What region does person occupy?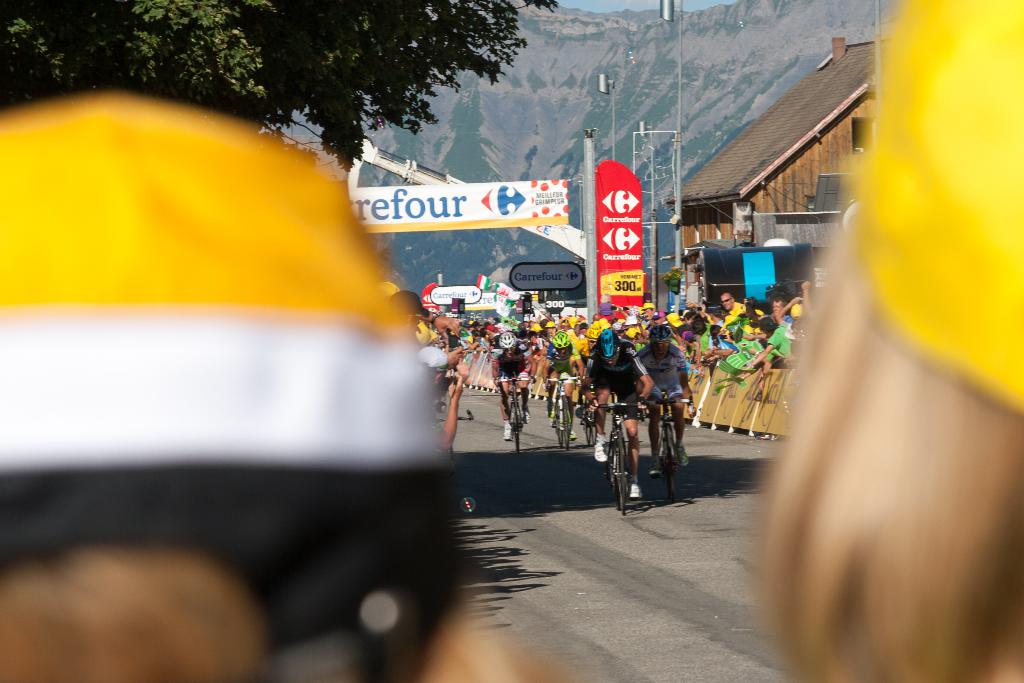
detection(629, 324, 688, 497).
